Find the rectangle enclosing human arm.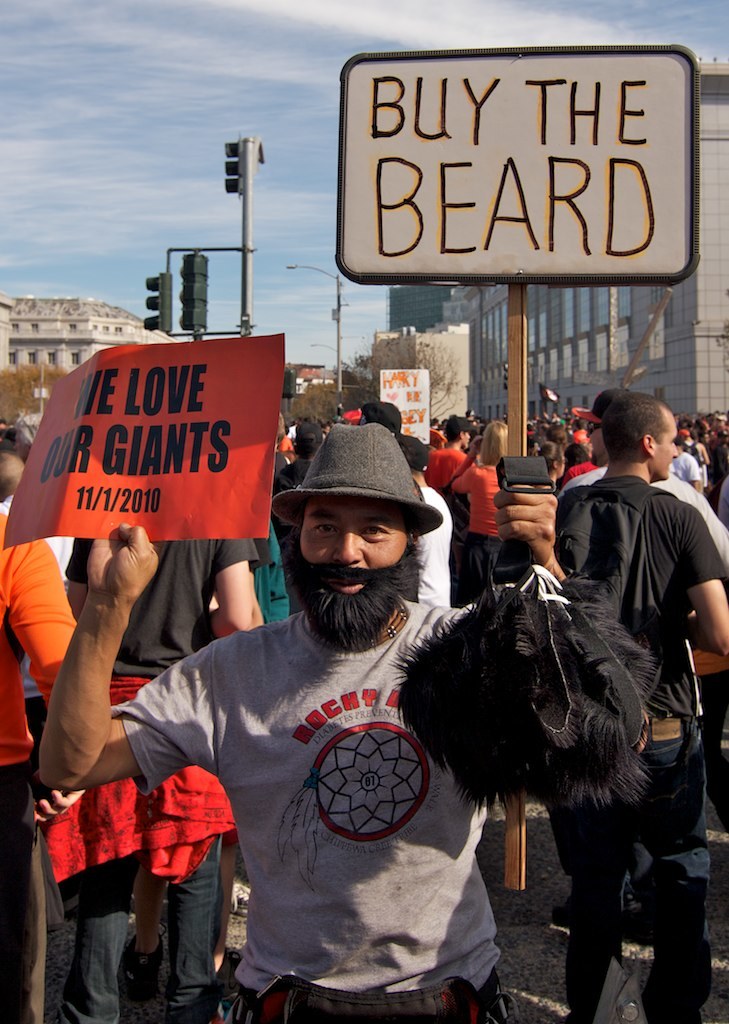
l=62, t=536, r=100, b=623.
